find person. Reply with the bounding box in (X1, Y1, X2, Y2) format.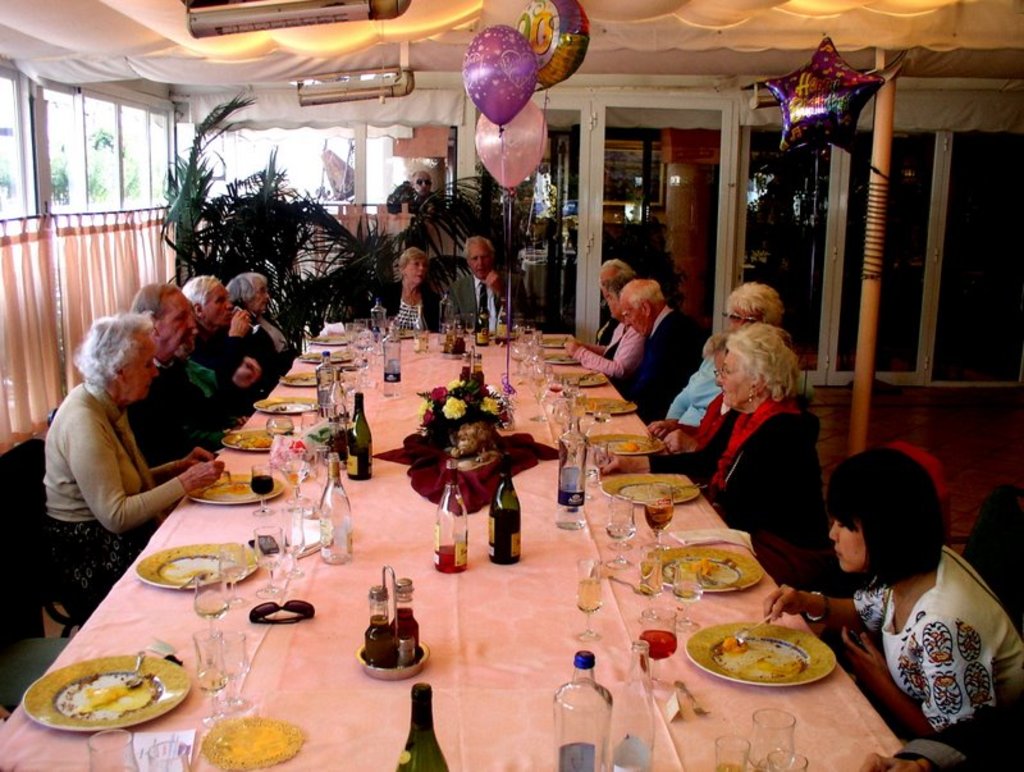
(114, 284, 241, 471).
